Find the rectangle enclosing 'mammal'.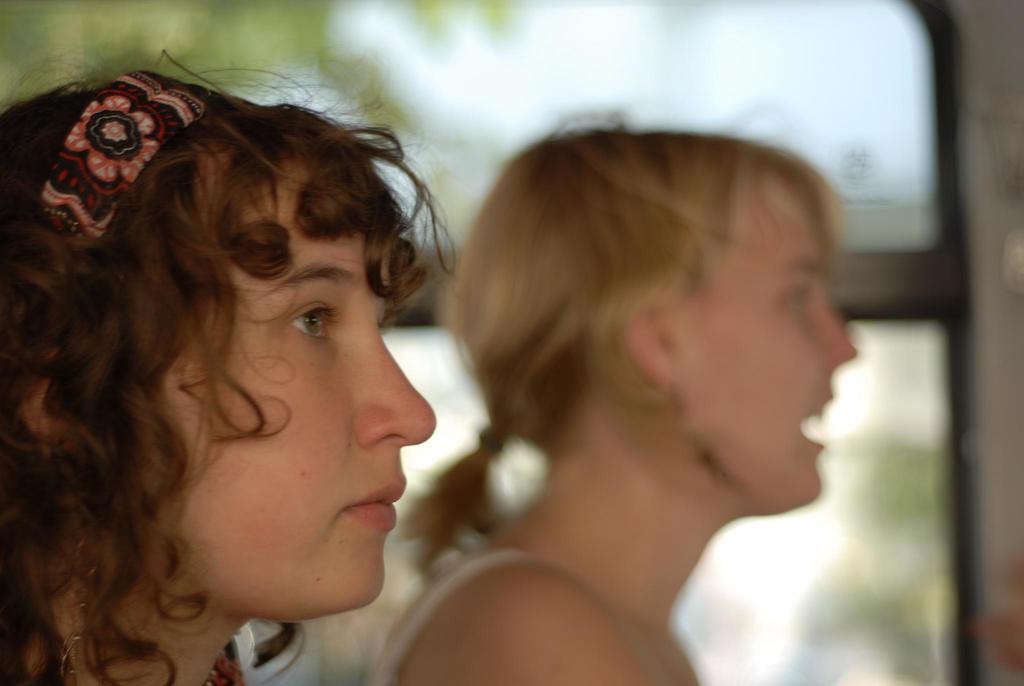
box=[377, 111, 920, 638].
